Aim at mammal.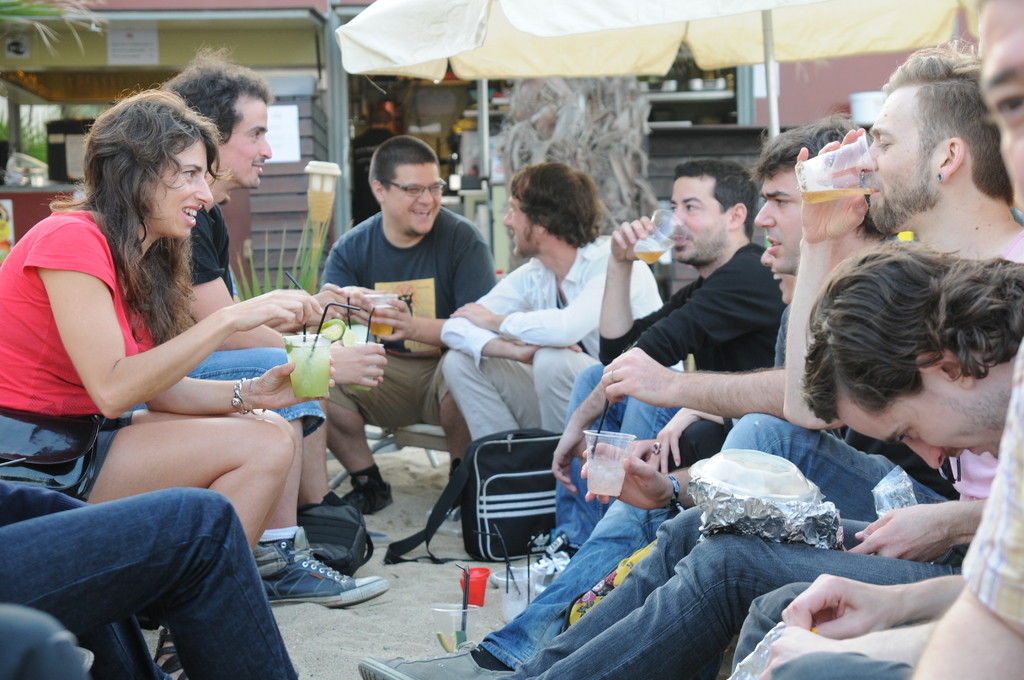
Aimed at {"left": 160, "top": 45, "right": 394, "bottom": 547}.
